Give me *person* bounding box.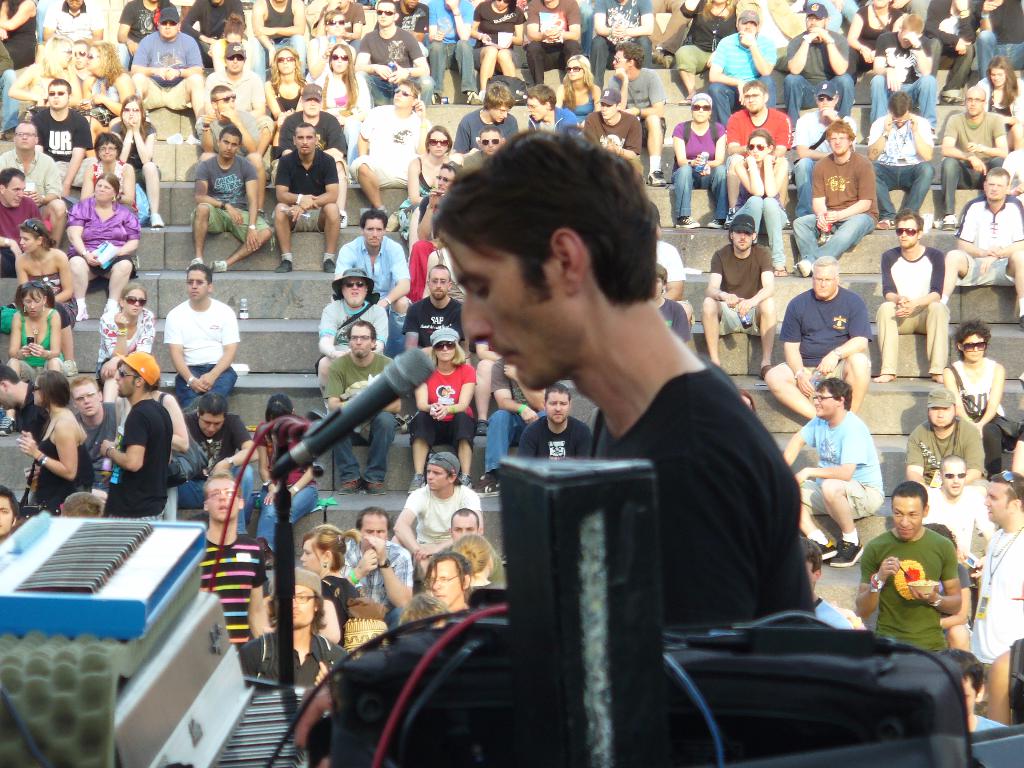
left=131, top=8, right=204, bottom=136.
